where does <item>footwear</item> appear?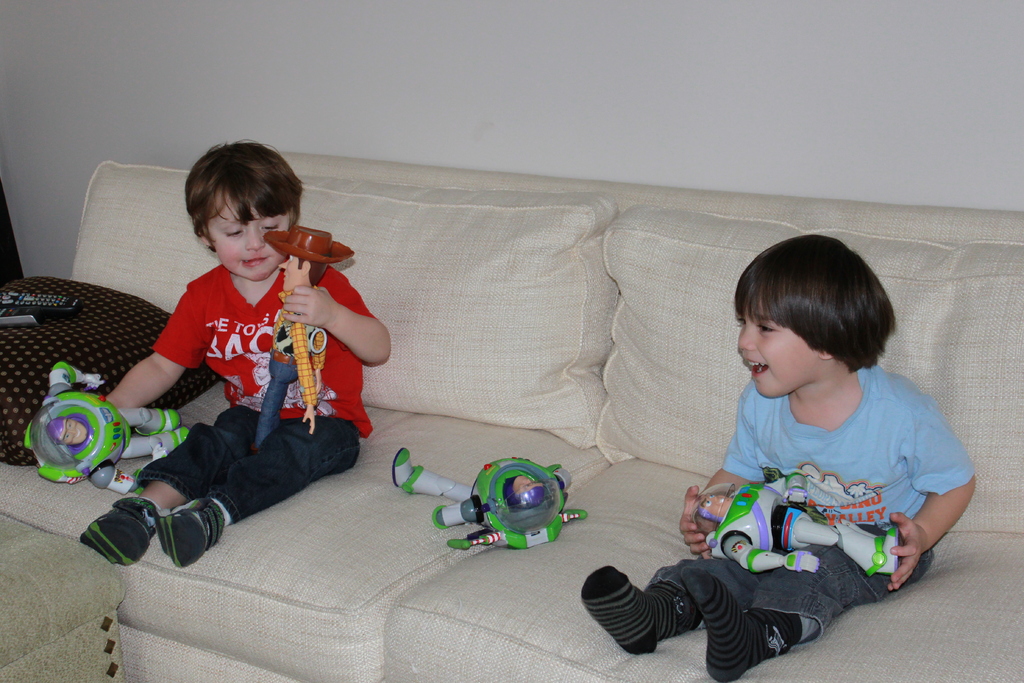
Appears at bbox(76, 494, 143, 573).
